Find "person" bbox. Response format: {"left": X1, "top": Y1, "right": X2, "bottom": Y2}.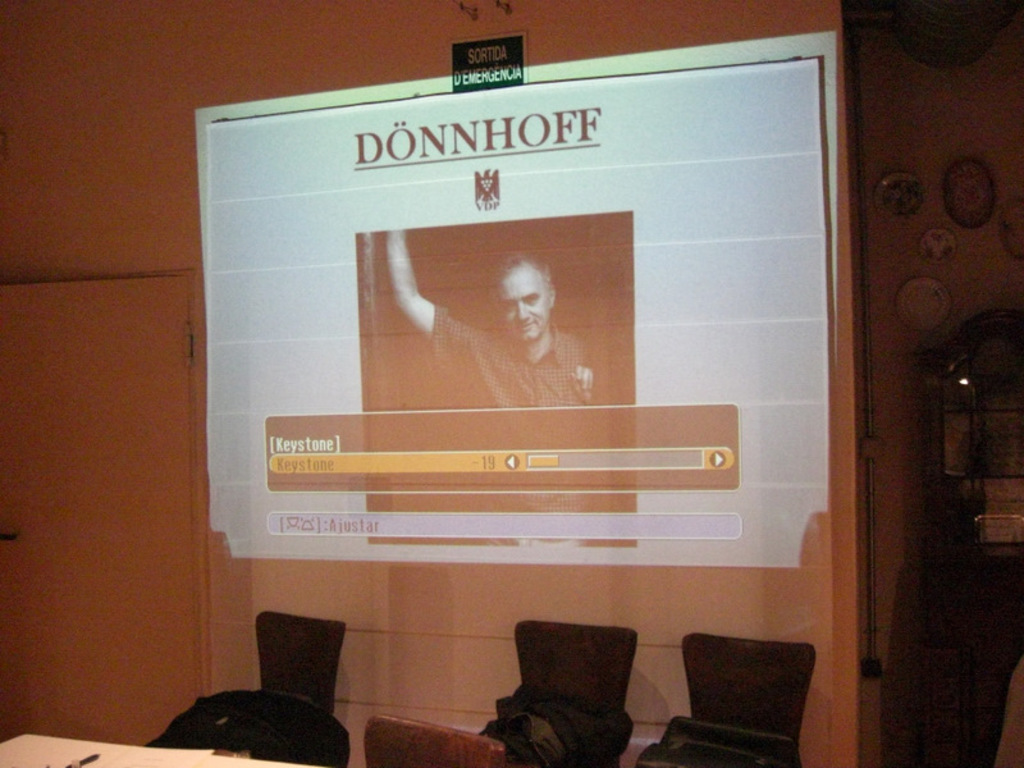
{"left": 358, "top": 215, "right": 607, "bottom": 439}.
